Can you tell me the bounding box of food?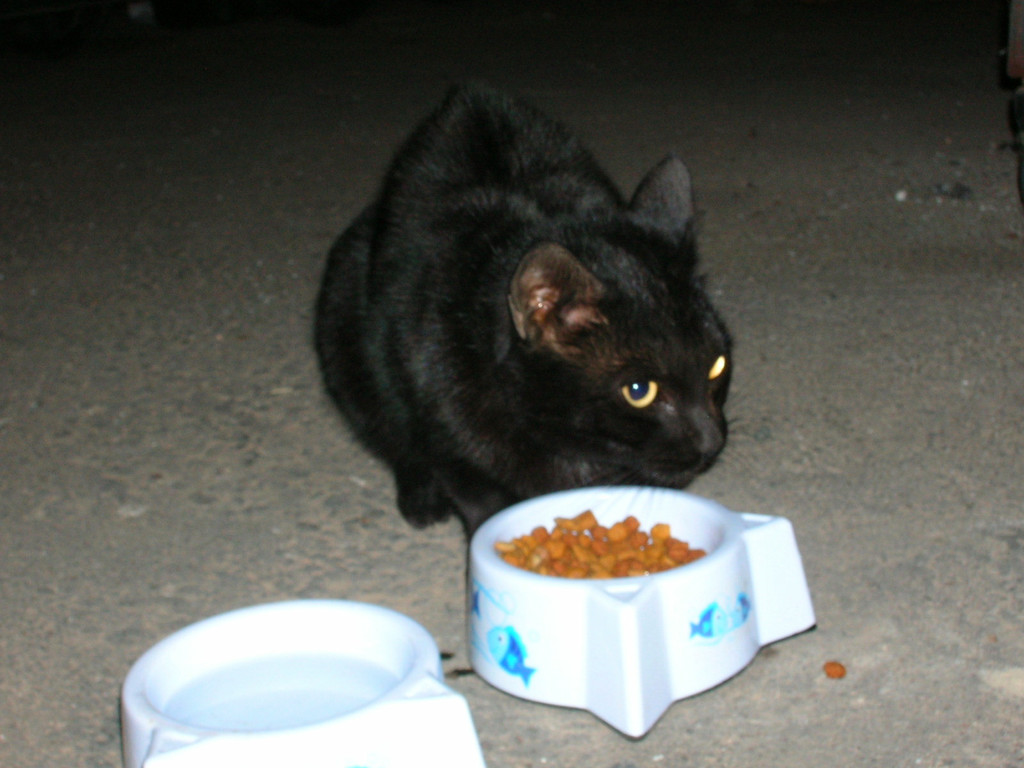
BBox(492, 511, 709, 580).
